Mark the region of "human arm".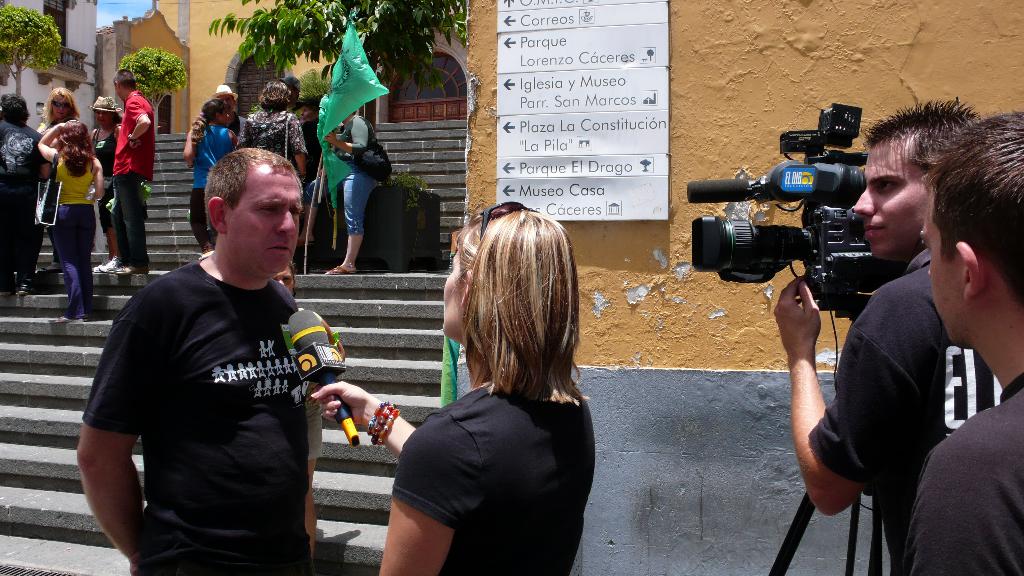
Region: l=36, t=115, r=70, b=166.
